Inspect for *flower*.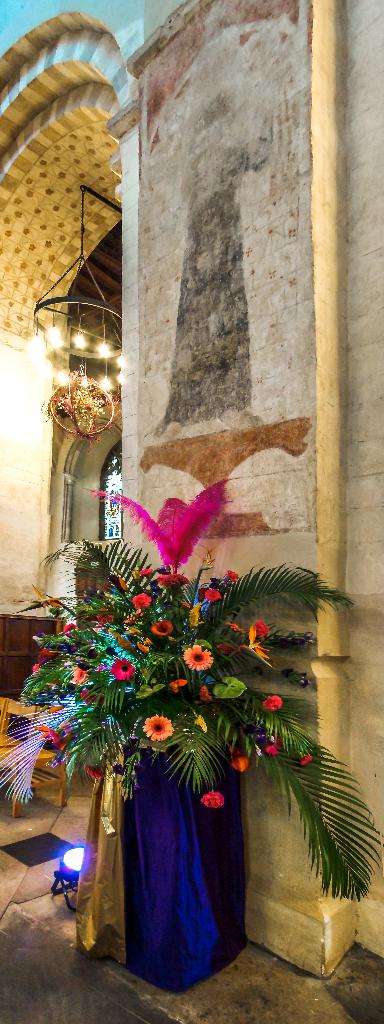
Inspection: (88, 644, 99, 653).
